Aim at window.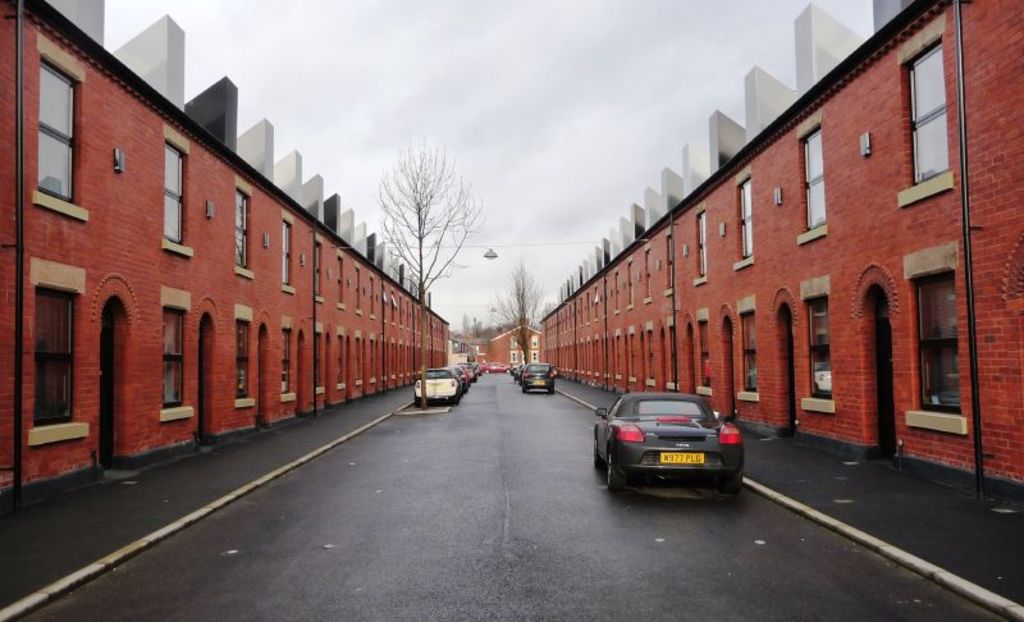
Aimed at region(283, 218, 297, 293).
